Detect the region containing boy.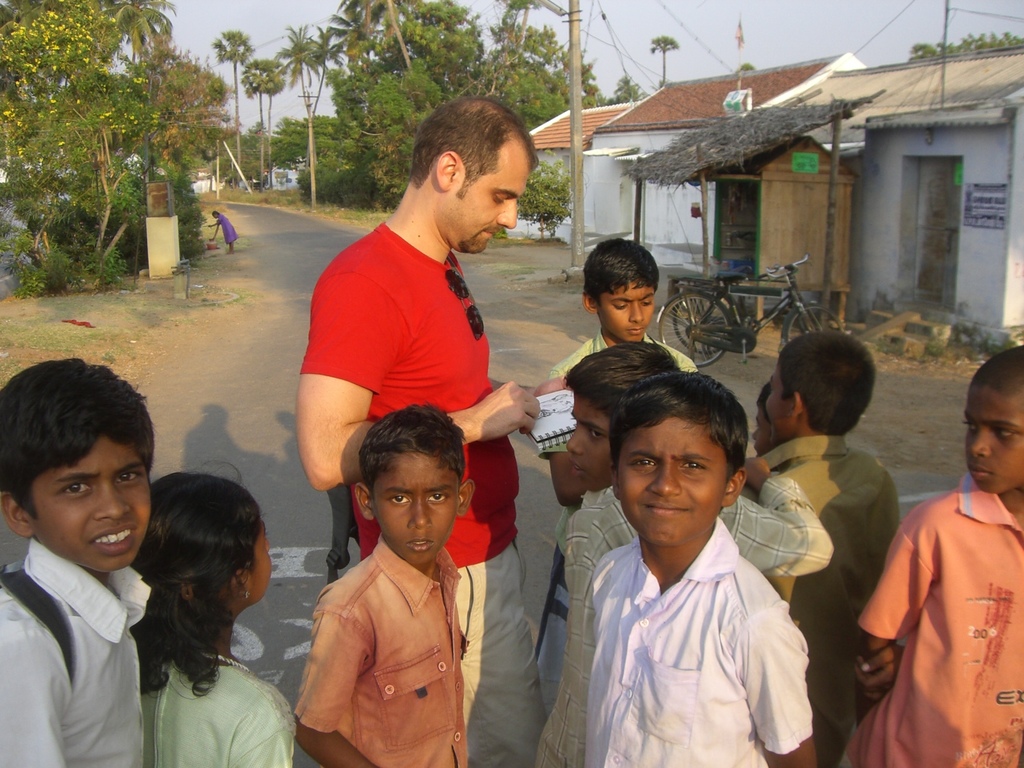
(295, 399, 476, 767).
